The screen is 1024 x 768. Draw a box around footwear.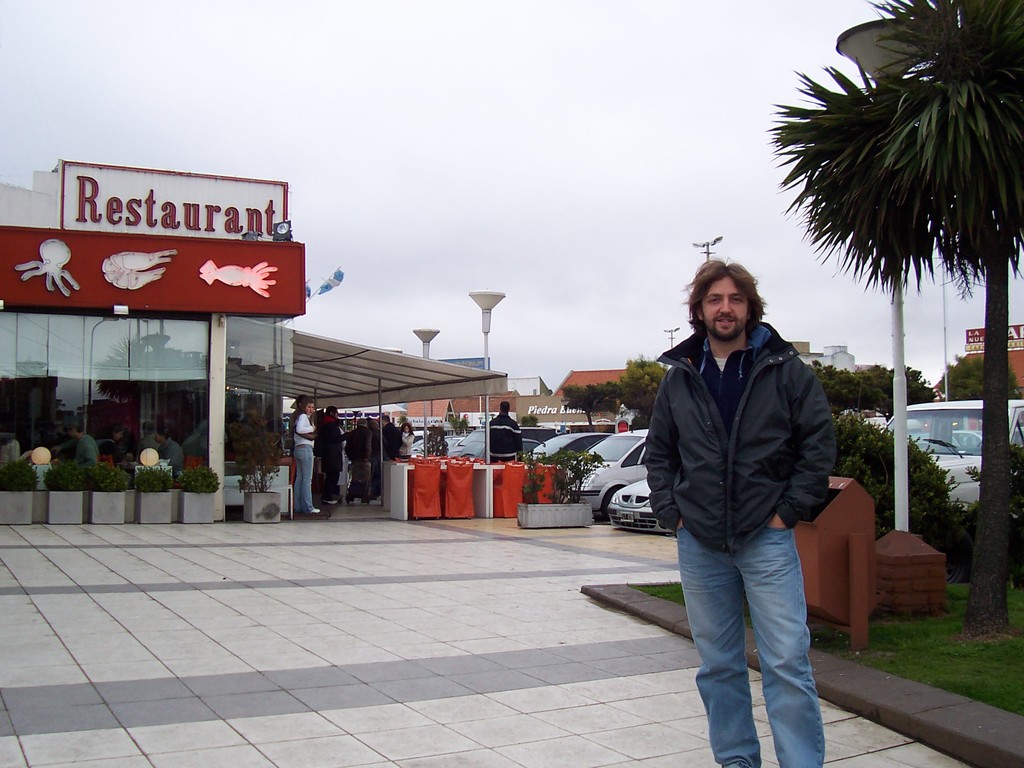
detection(326, 498, 339, 506).
